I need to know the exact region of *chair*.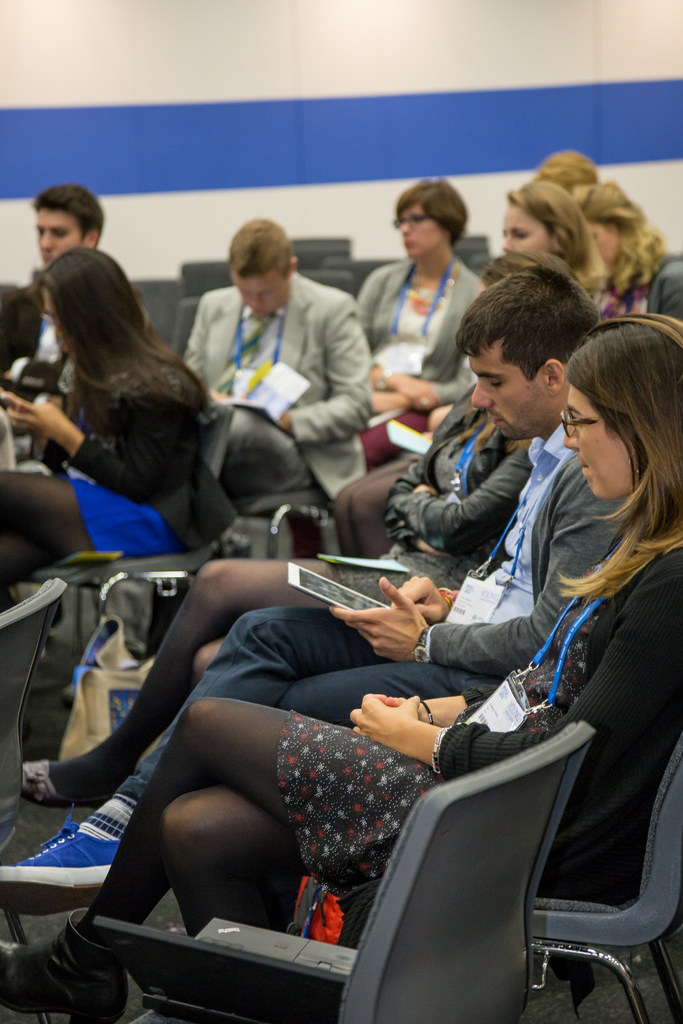
Region: x1=181 y1=256 x2=231 y2=359.
